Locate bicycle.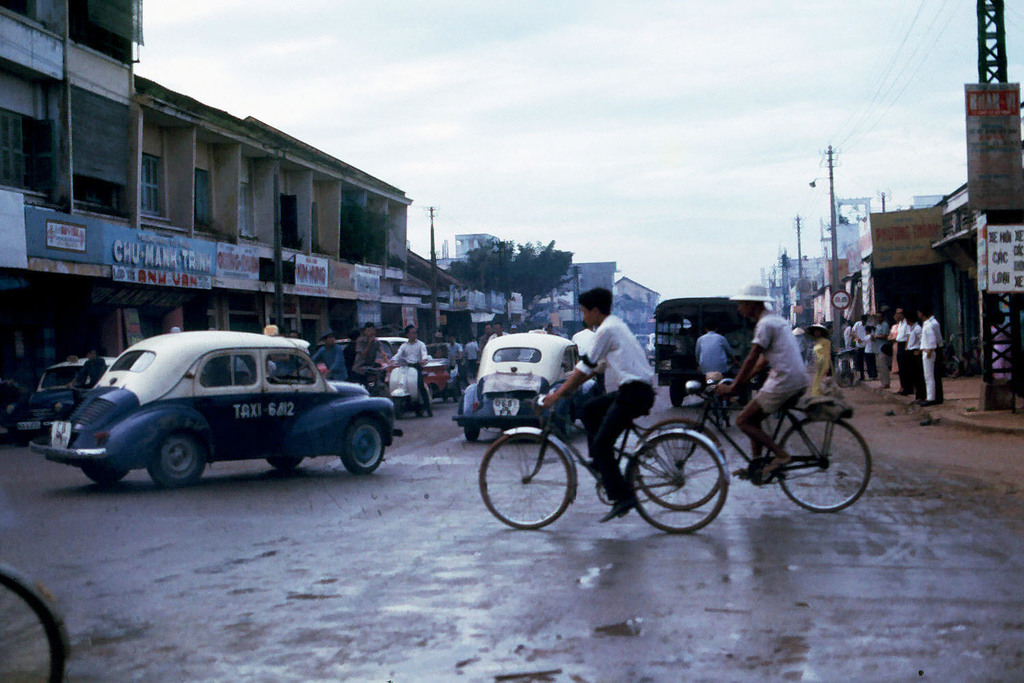
Bounding box: locate(475, 376, 730, 529).
